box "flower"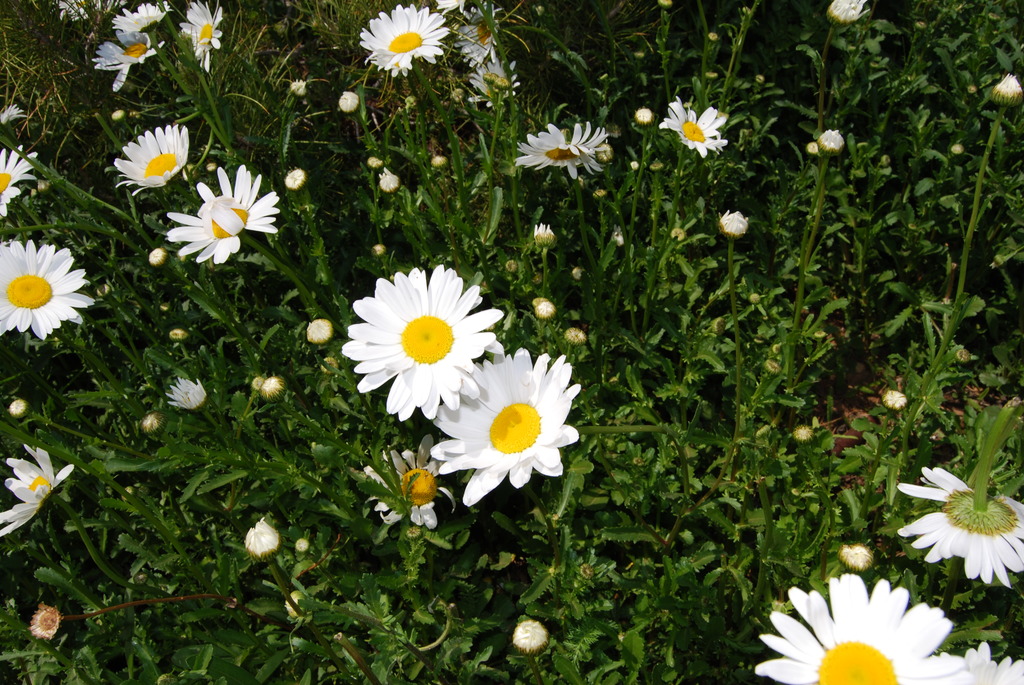
339, 264, 504, 428
